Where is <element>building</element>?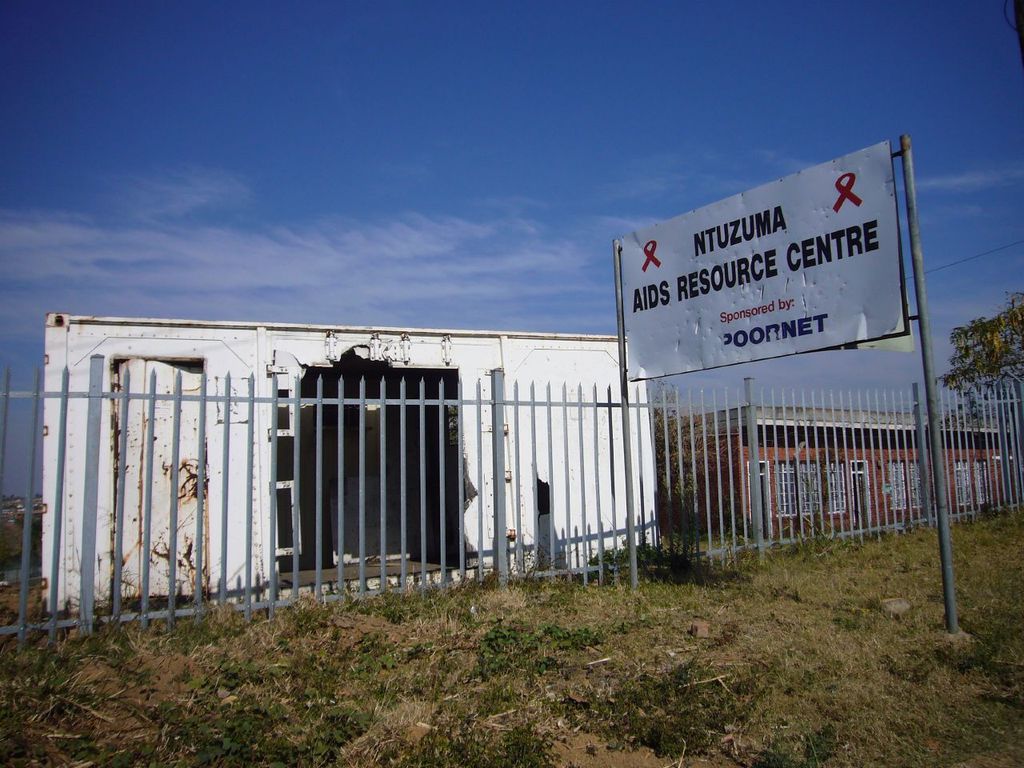
bbox=[670, 383, 1023, 565].
